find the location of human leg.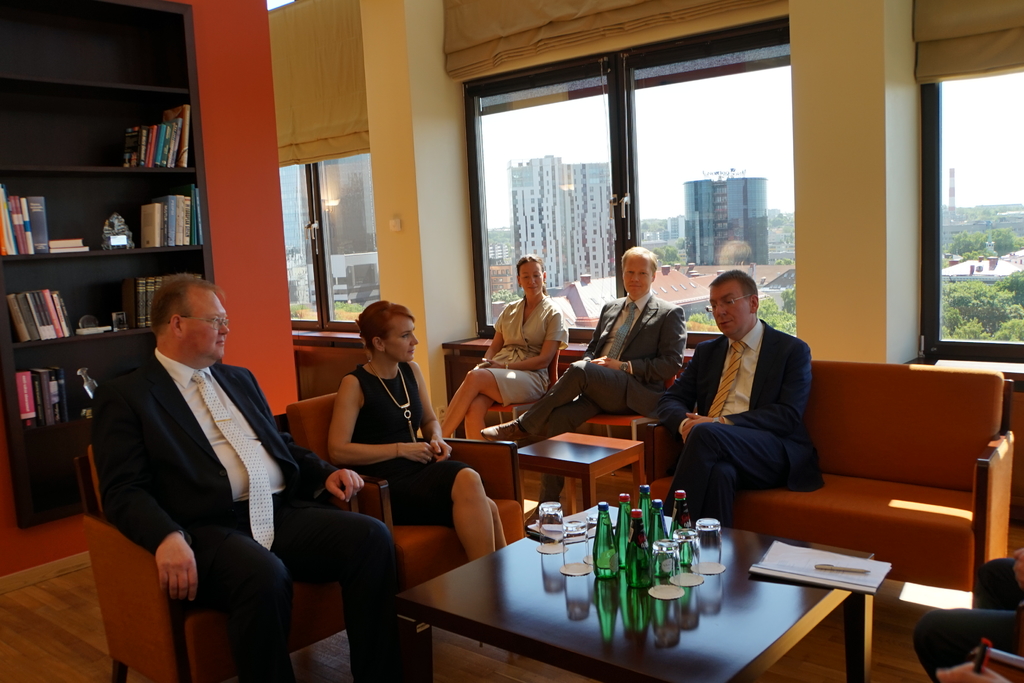
Location: l=660, t=419, r=776, b=527.
